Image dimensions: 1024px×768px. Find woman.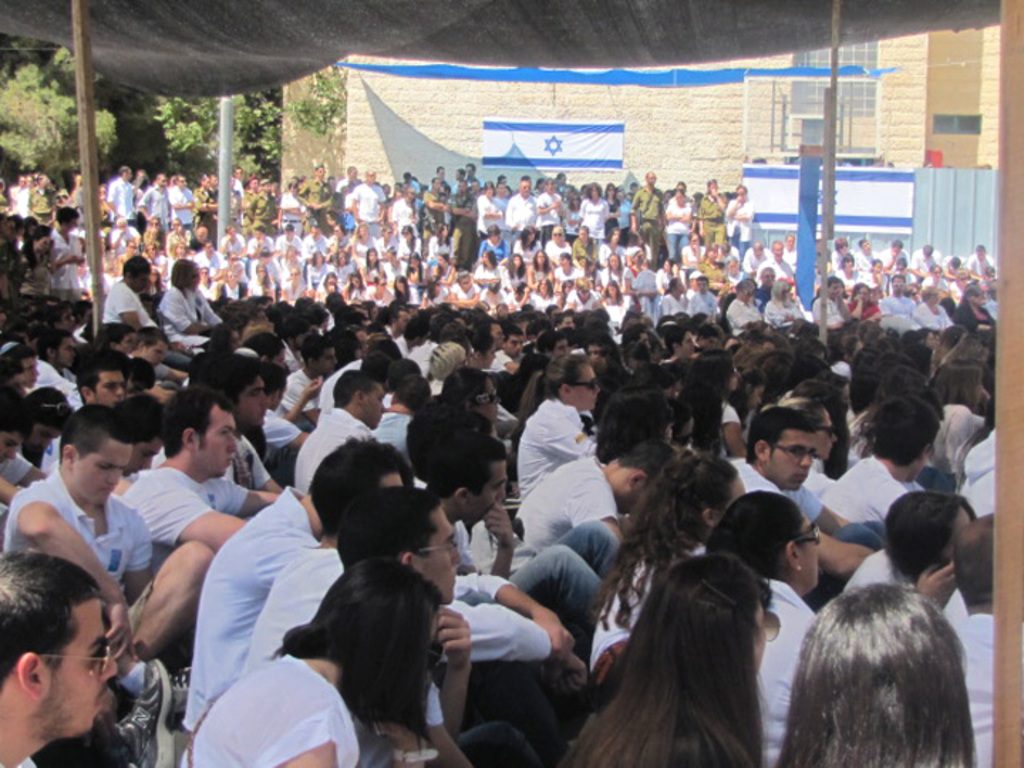
<region>512, 222, 543, 257</region>.
